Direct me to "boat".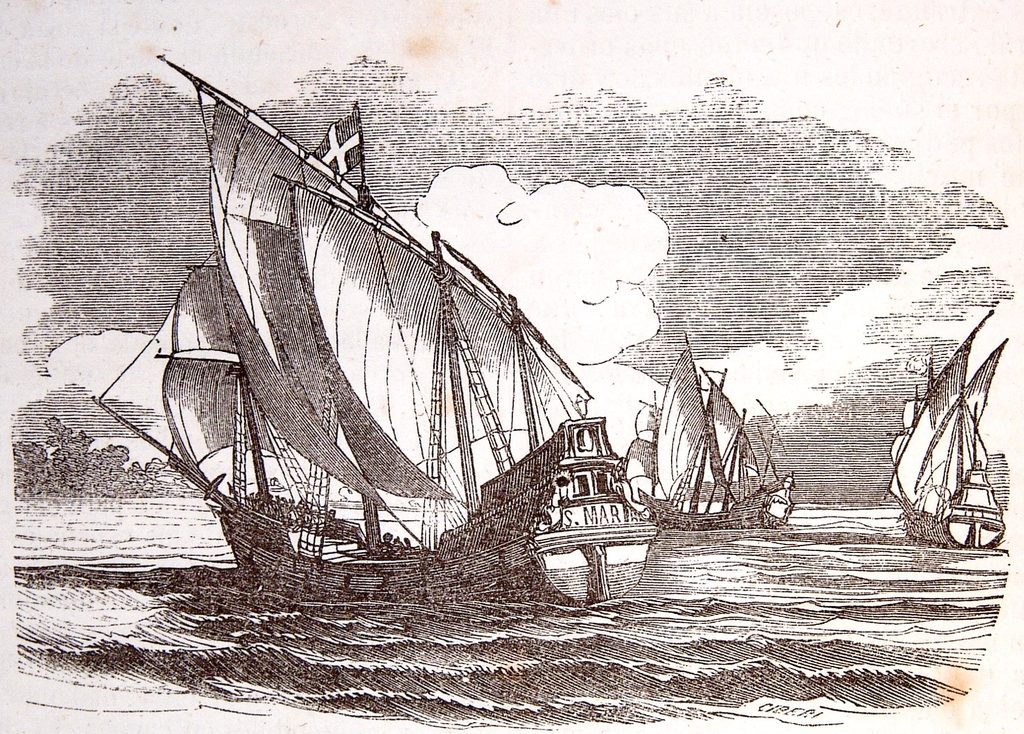
Direction: locate(87, 51, 662, 613).
